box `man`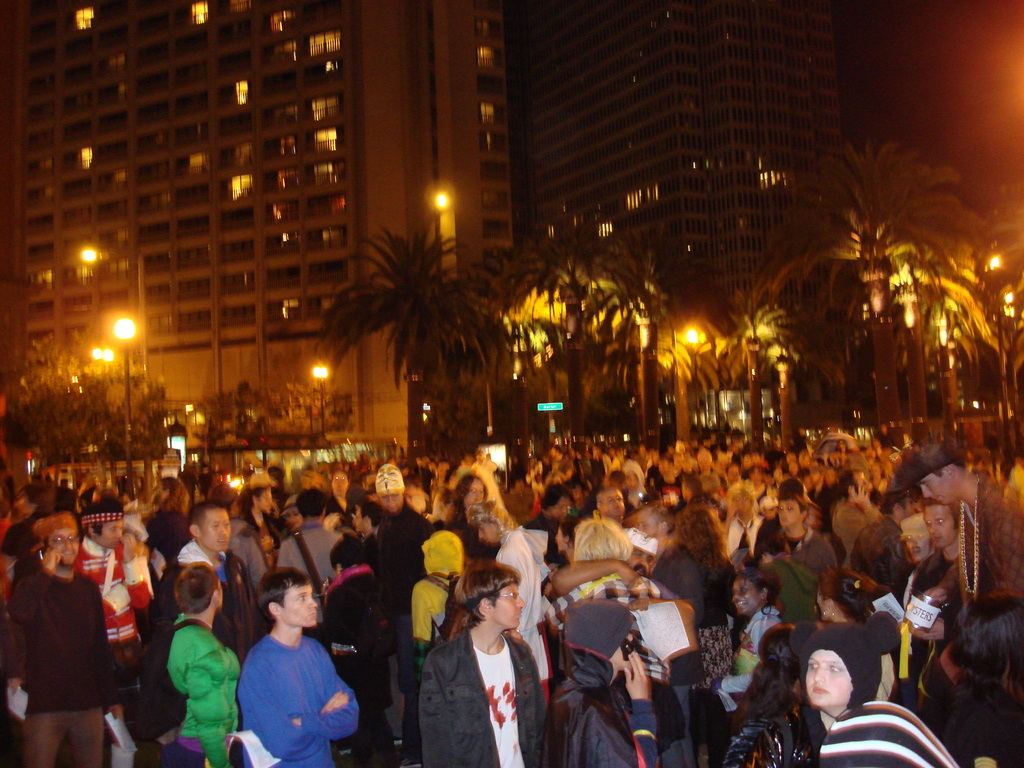
(x1=897, y1=441, x2=1023, y2=595)
